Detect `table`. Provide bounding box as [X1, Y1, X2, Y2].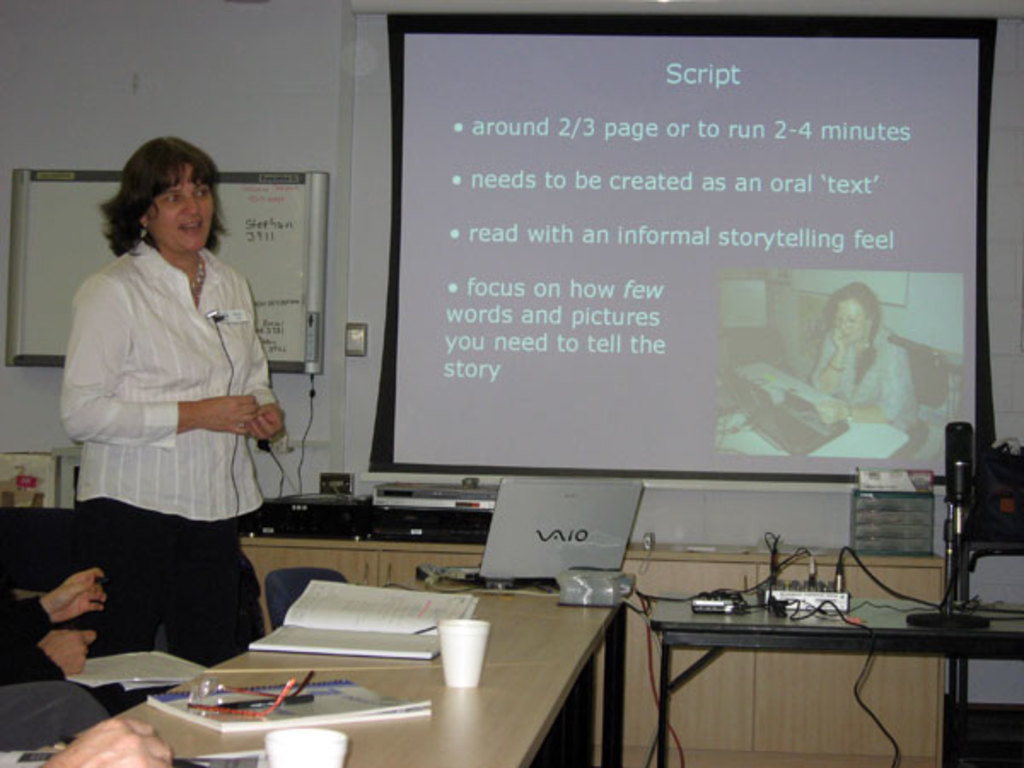
[79, 567, 676, 765].
